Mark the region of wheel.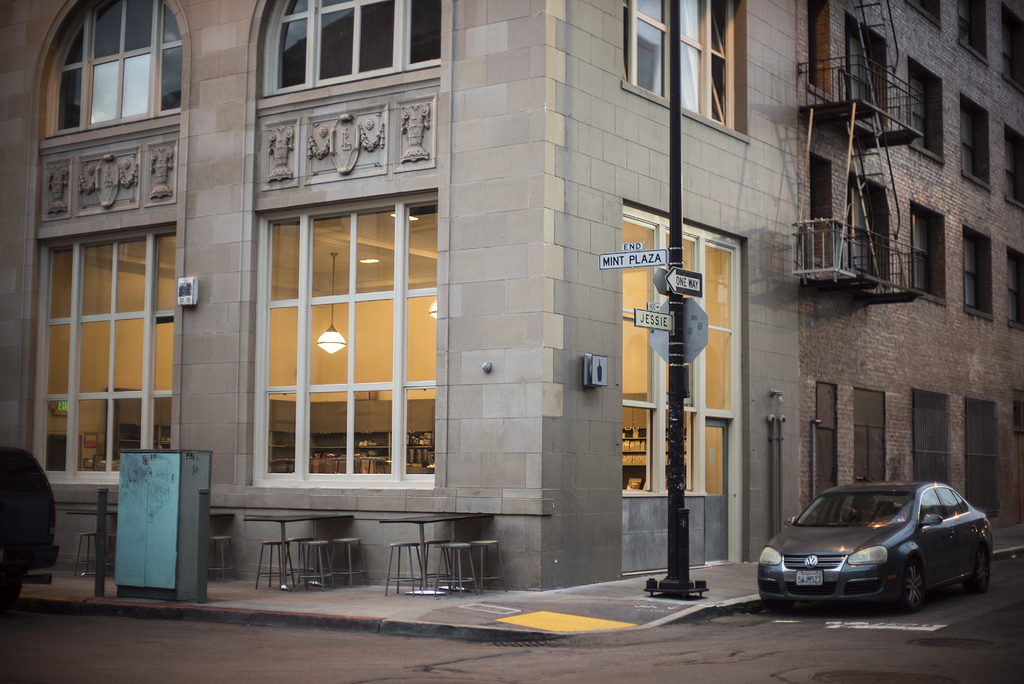
Region: BBox(895, 557, 927, 612).
